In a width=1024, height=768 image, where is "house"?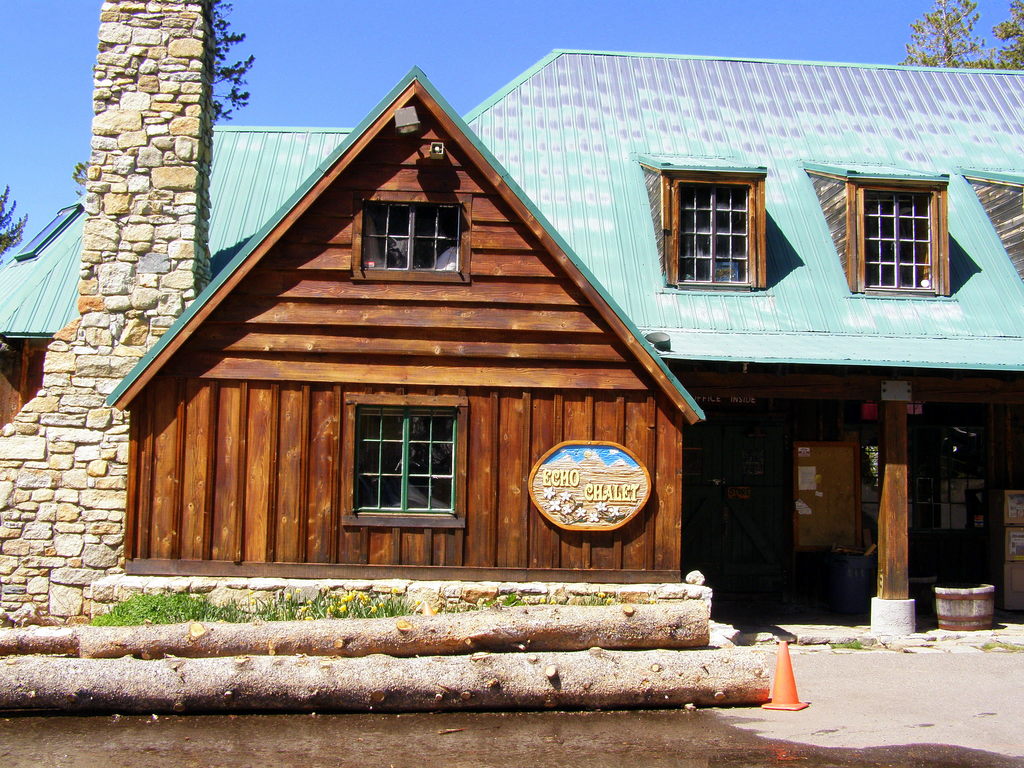
select_region(0, 0, 1023, 611).
